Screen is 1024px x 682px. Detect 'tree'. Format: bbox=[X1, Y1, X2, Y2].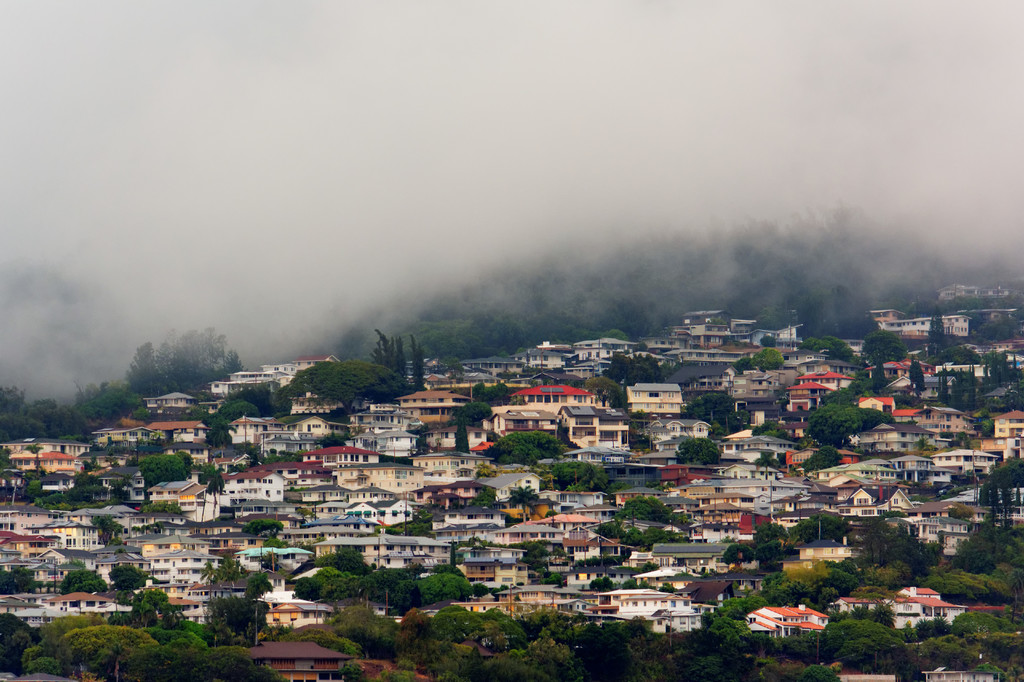
bbox=[555, 461, 597, 487].
